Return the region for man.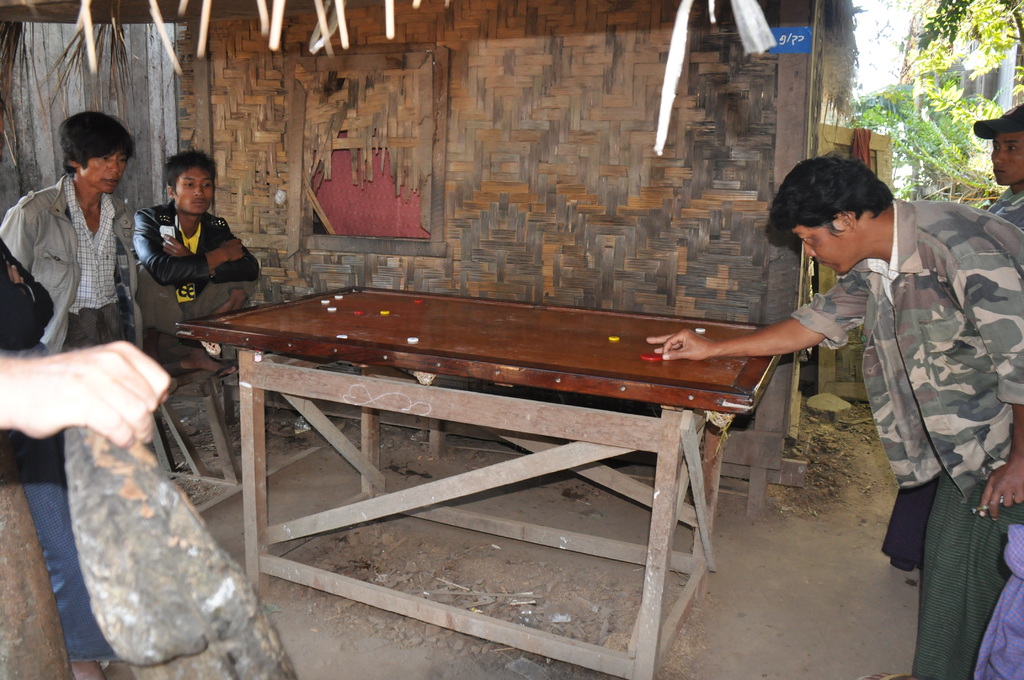
648:161:1023:679.
